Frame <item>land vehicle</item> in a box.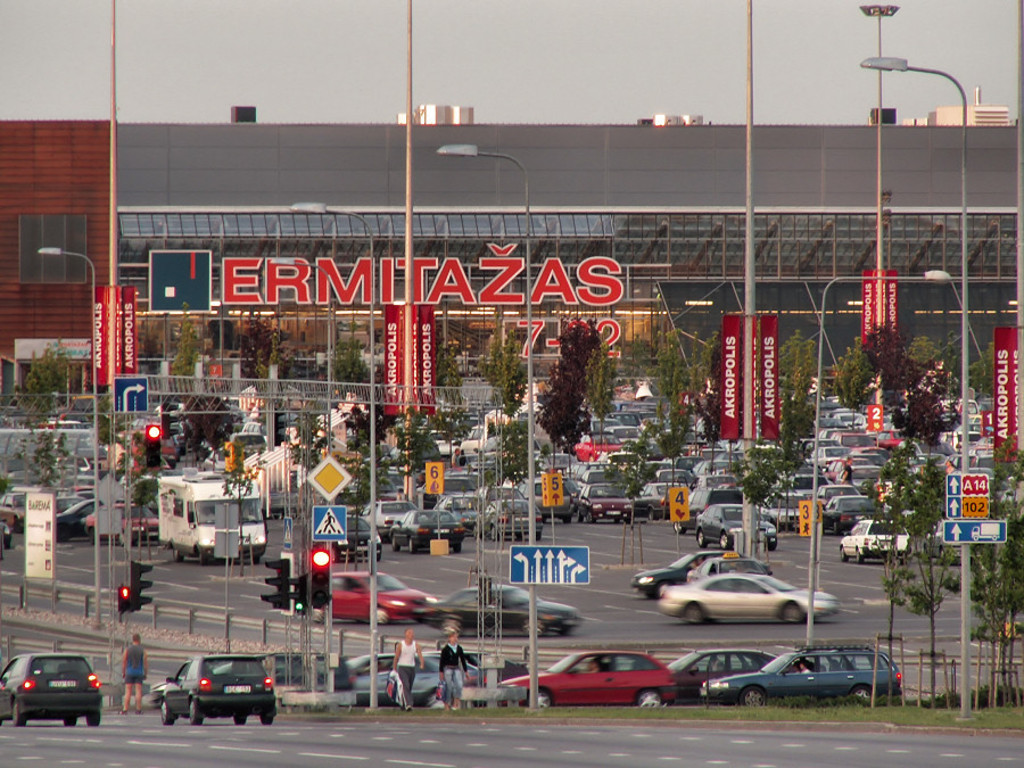
x1=663 y1=644 x2=783 y2=707.
